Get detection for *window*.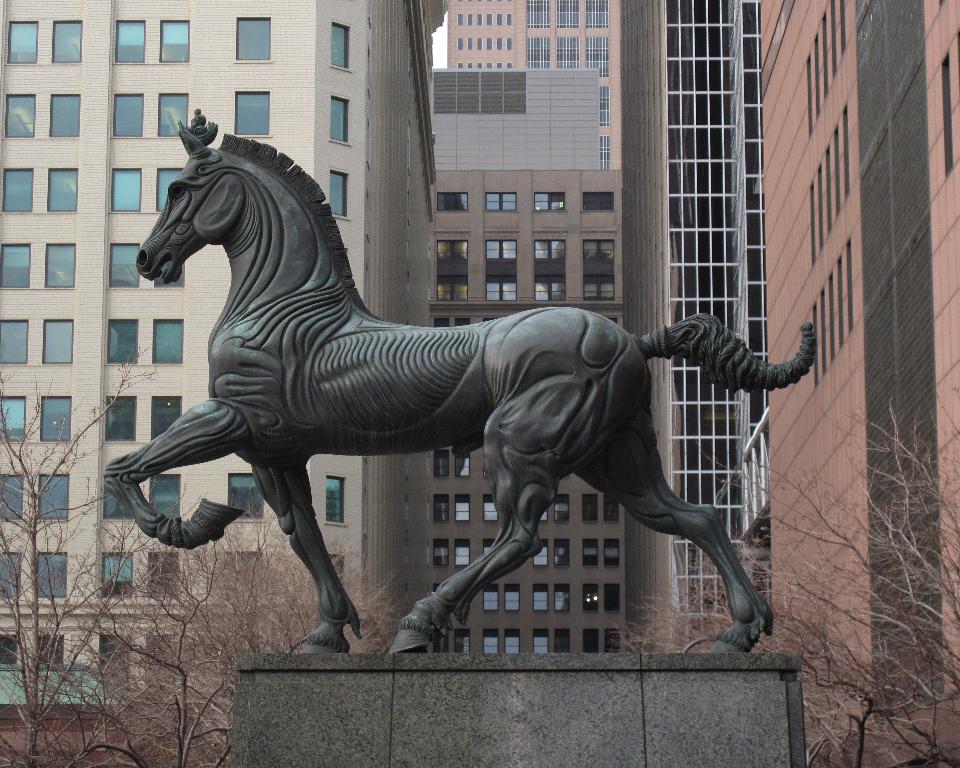
Detection: detection(104, 395, 137, 440).
